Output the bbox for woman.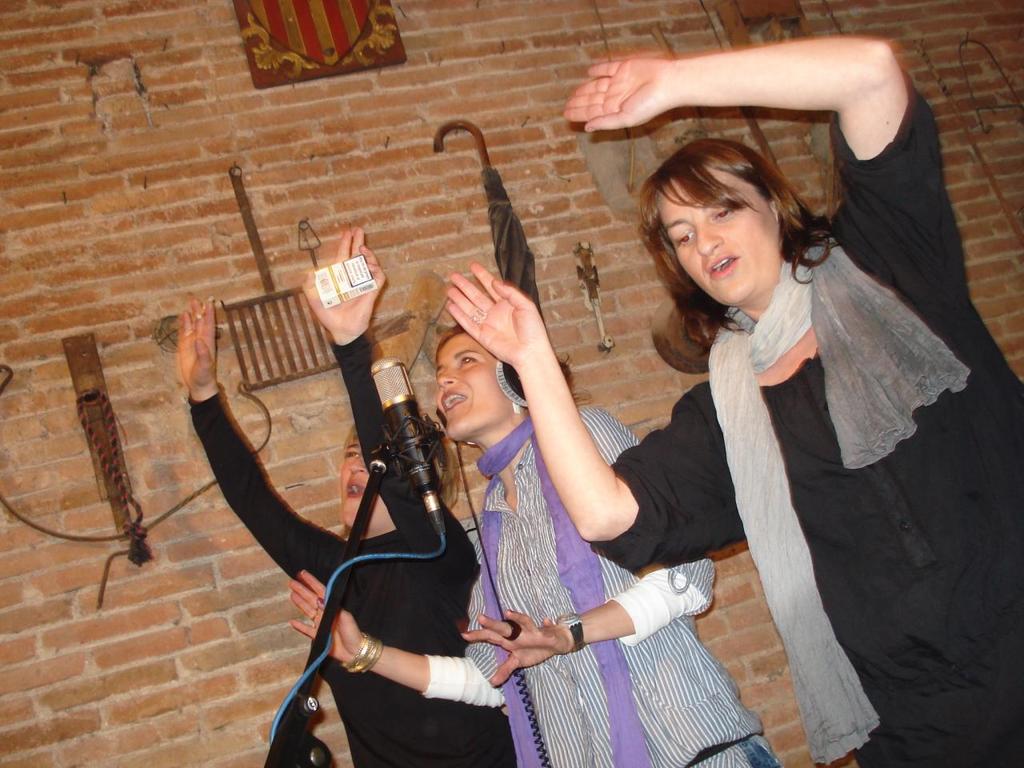
x1=283, y1=327, x2=780, y2=766.
